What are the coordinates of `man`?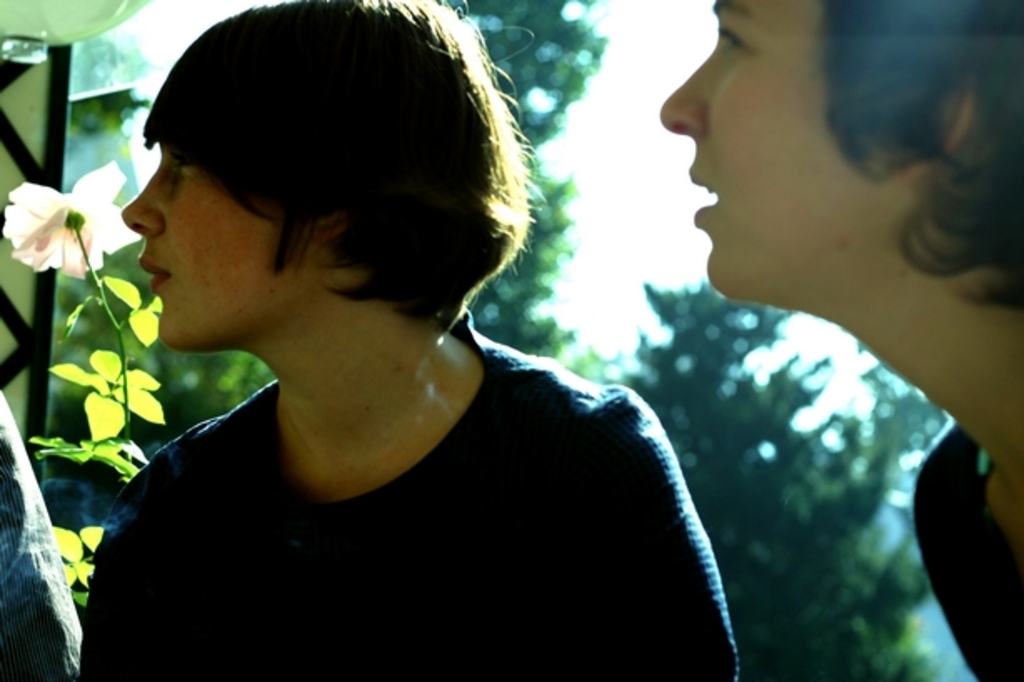
x1=63, y1=5, x2=762, y2=680.
